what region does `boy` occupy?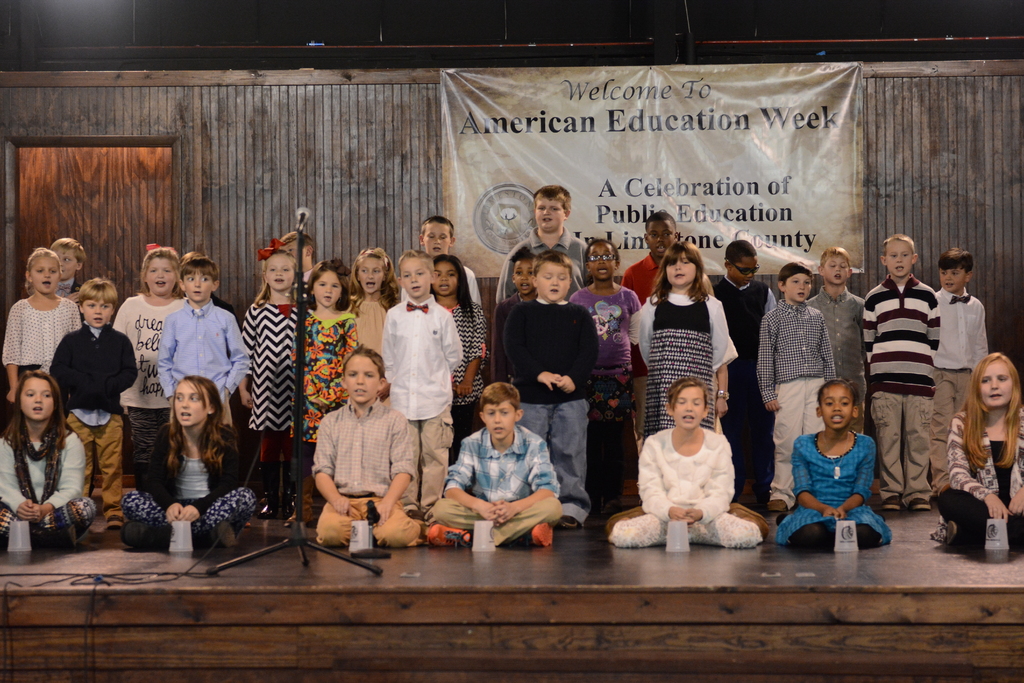
bbox=(281, 228, 315, 300).
